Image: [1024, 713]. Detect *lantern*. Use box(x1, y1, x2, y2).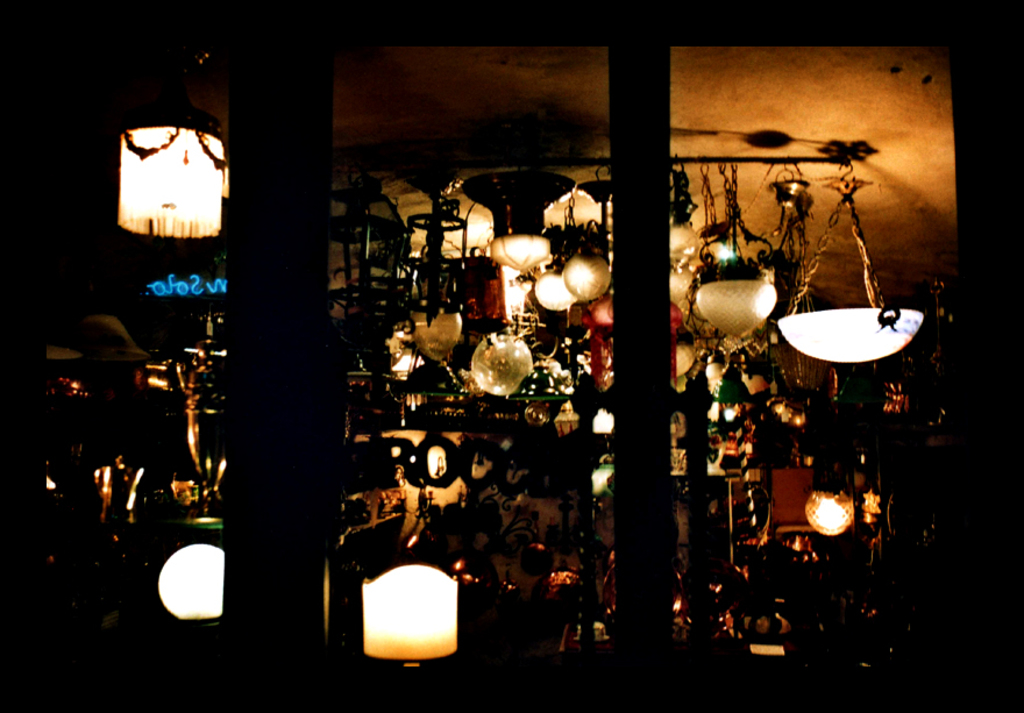
box(113, 105, 226, 238).
